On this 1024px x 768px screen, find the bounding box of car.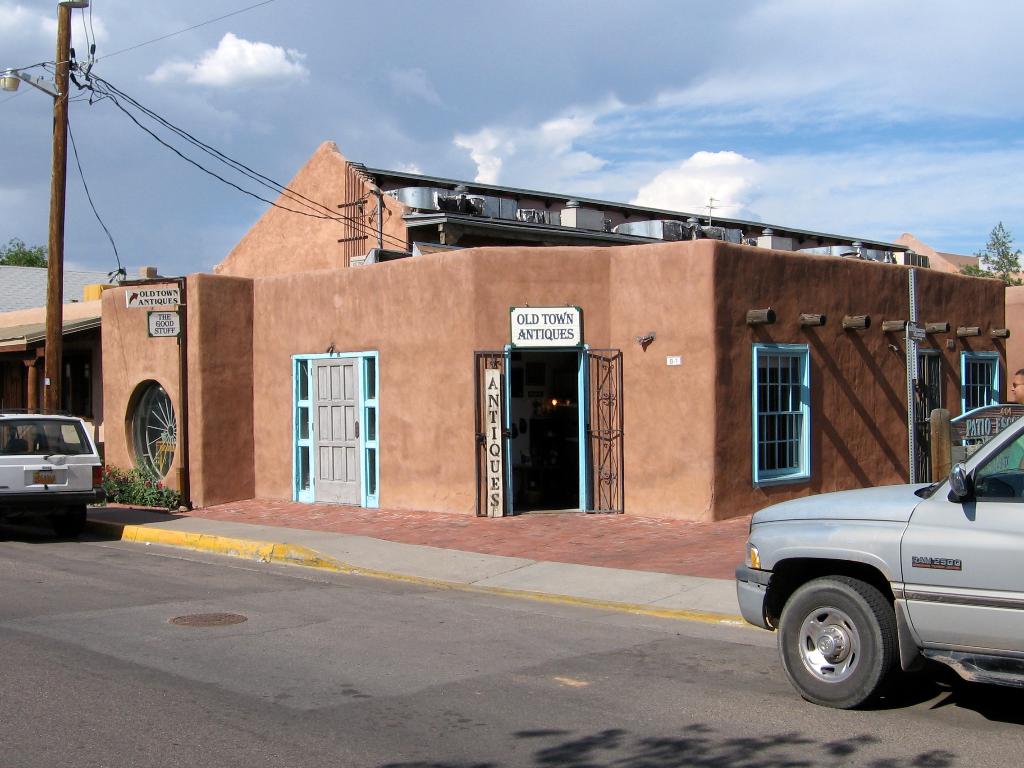
Bounding box: 736 422 1023 709.
